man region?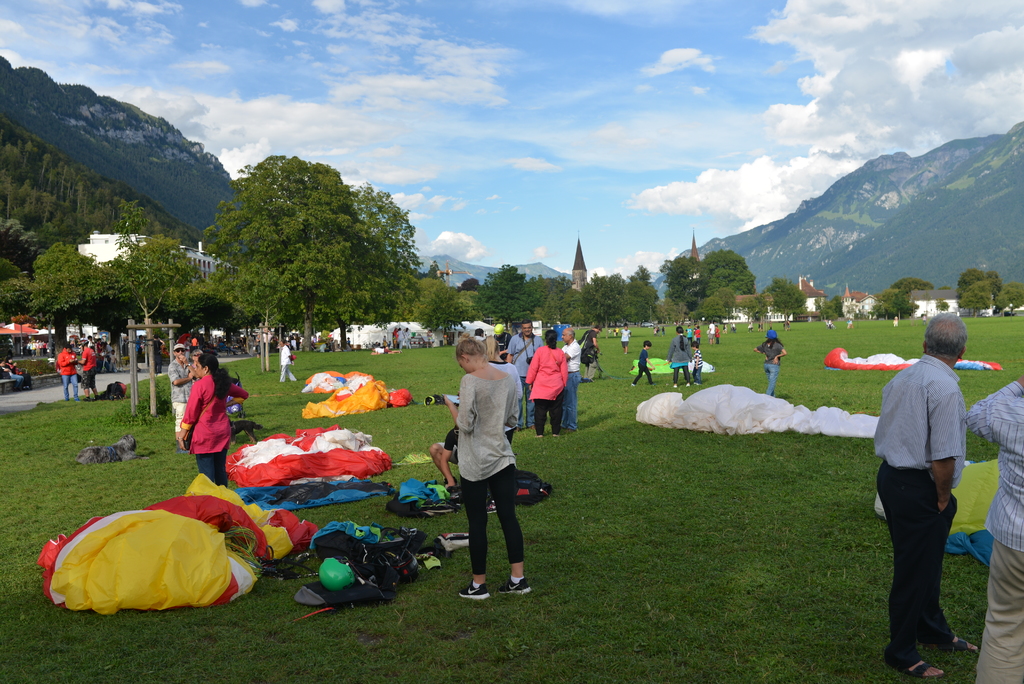
BBox(870, 314, 978, 673)
